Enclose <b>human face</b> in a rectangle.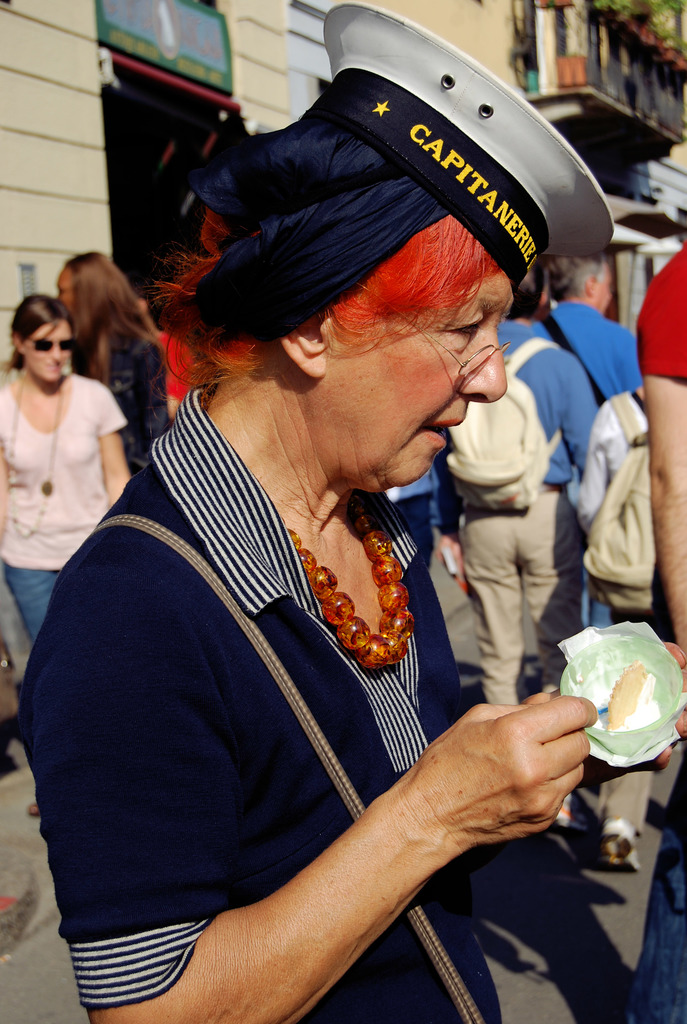
x1=322, y1=272, x2=507, y2=489.
